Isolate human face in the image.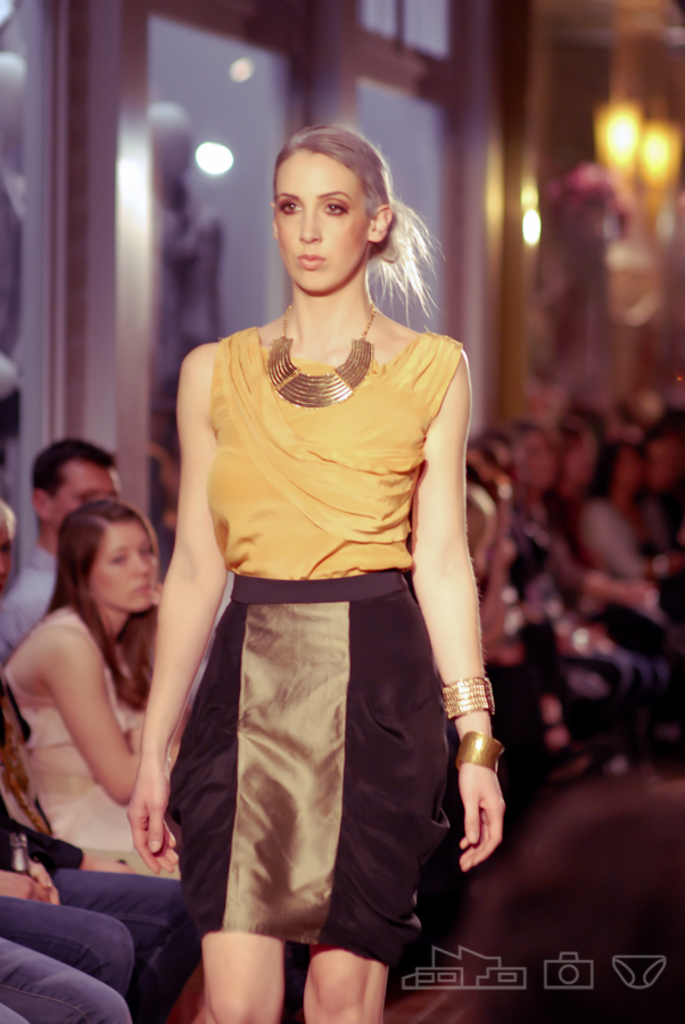
Isolated region: bbox(278, 163, 369, 295).
